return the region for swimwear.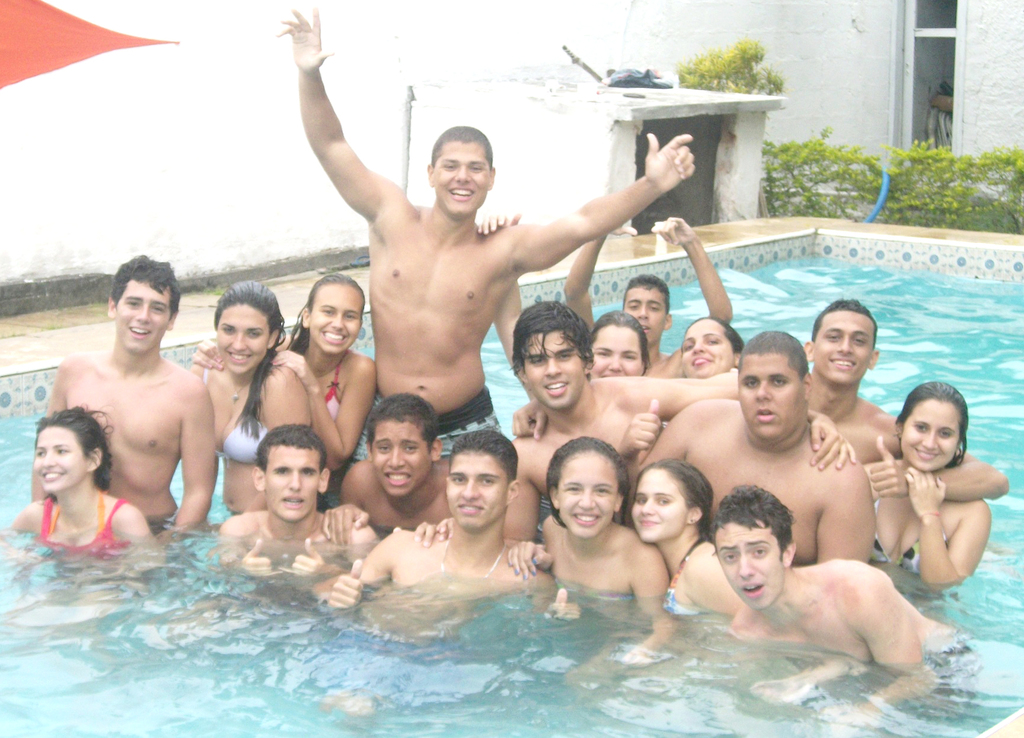
(x1=627, y1=536, x2=705, y2=634).
